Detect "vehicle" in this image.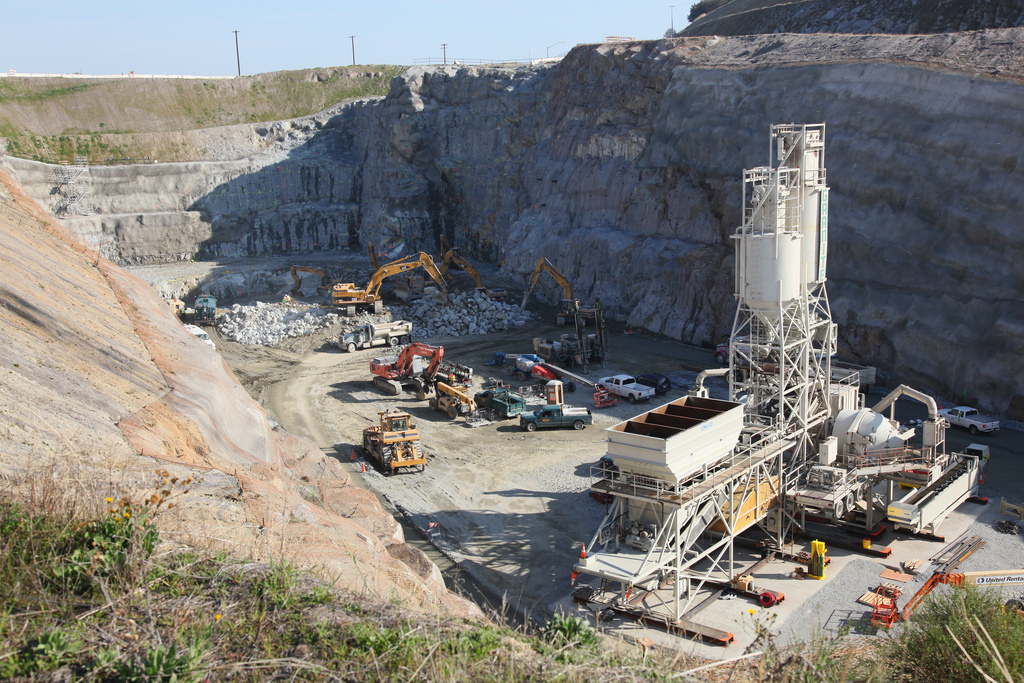
Detection: l=360, t=406, r=427, b=475.
